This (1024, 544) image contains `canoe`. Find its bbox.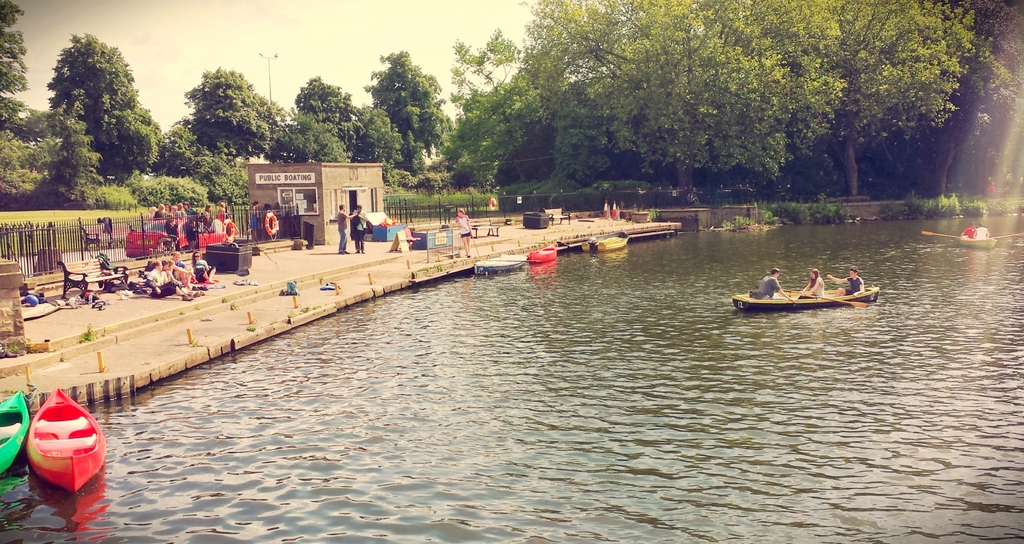
pyautogui.locateOnScreen(956, 236, 996, 250).
